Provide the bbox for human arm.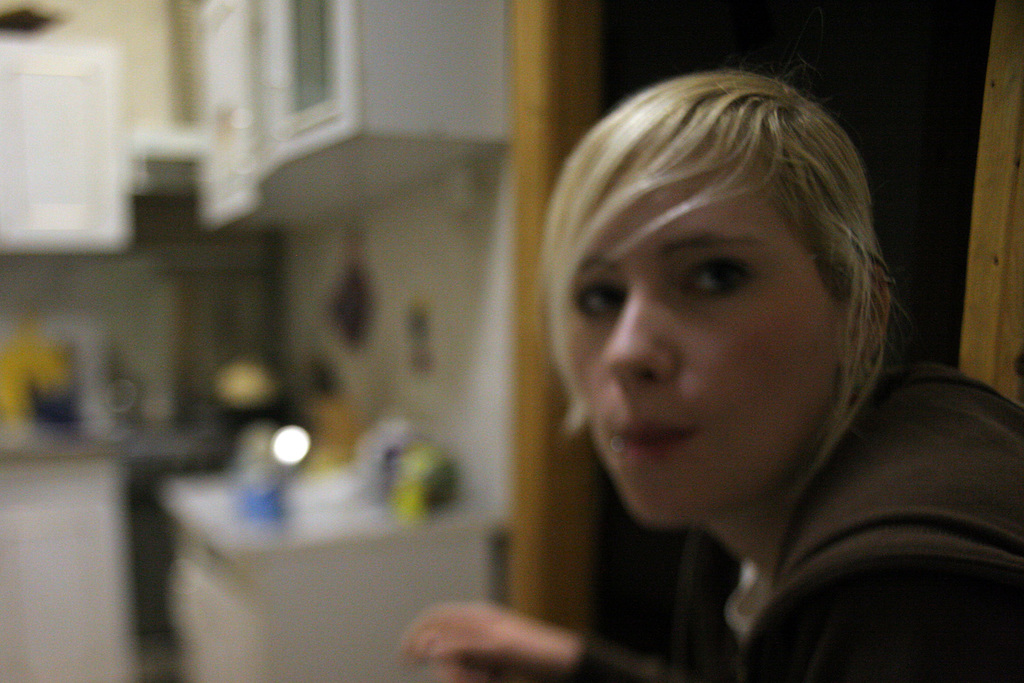
rect(389, 598, 666, 682).
